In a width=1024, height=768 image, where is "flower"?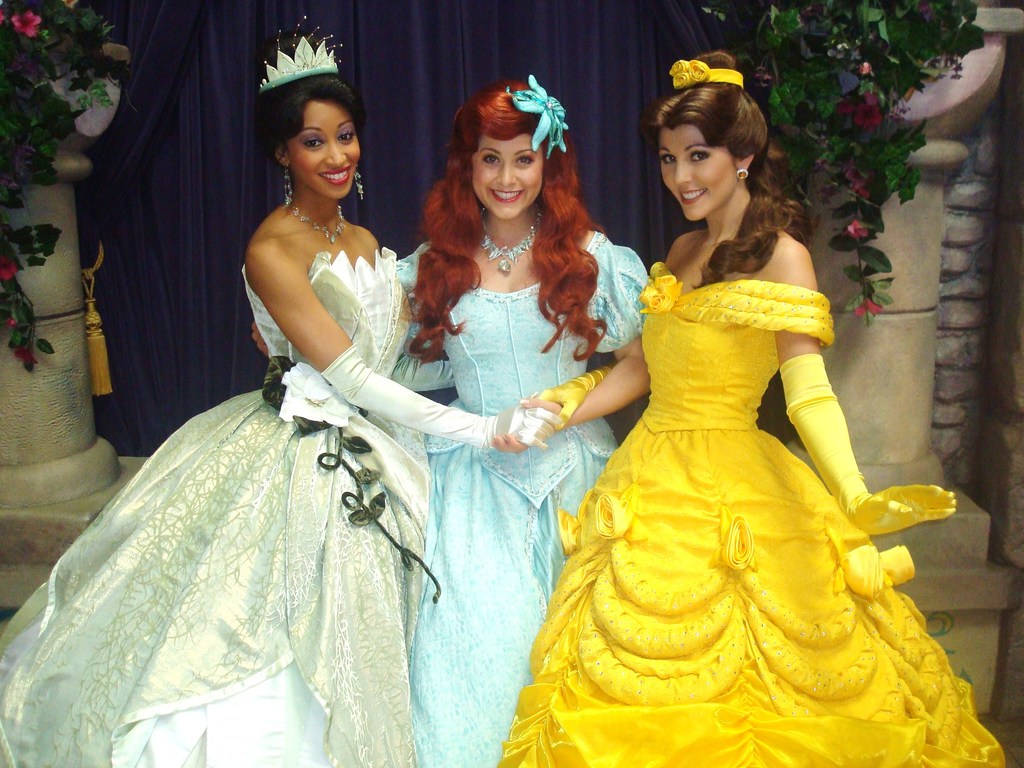
<region>643, 290, 673, 317</region>.
